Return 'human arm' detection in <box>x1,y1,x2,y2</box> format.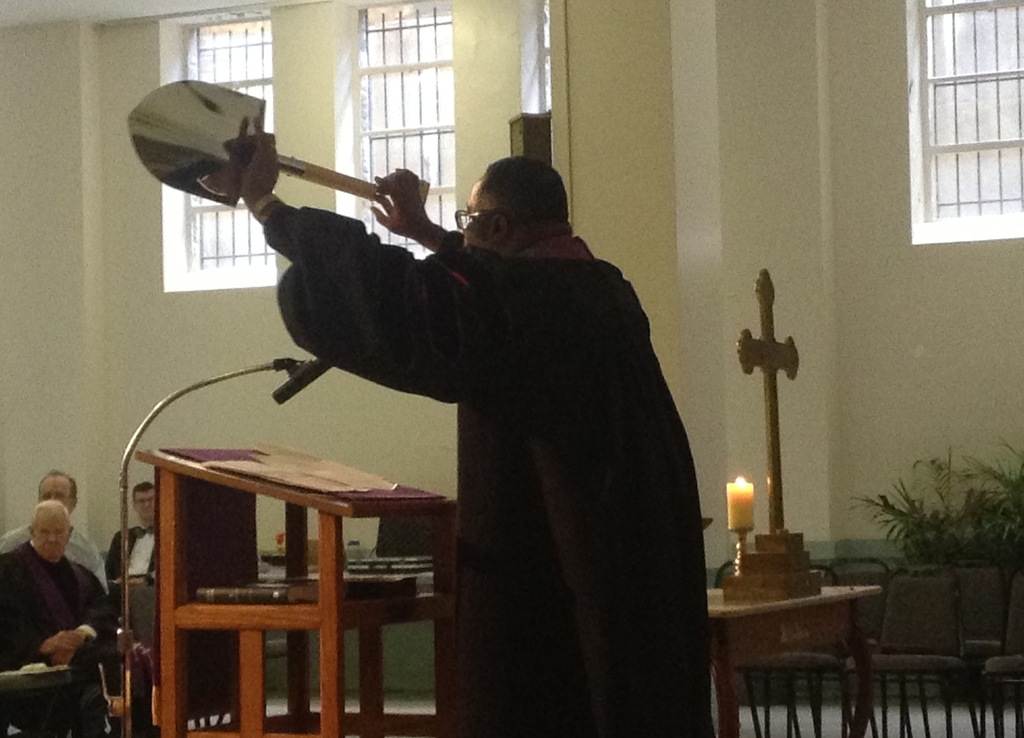
<box>376,156,506,270</box>.
